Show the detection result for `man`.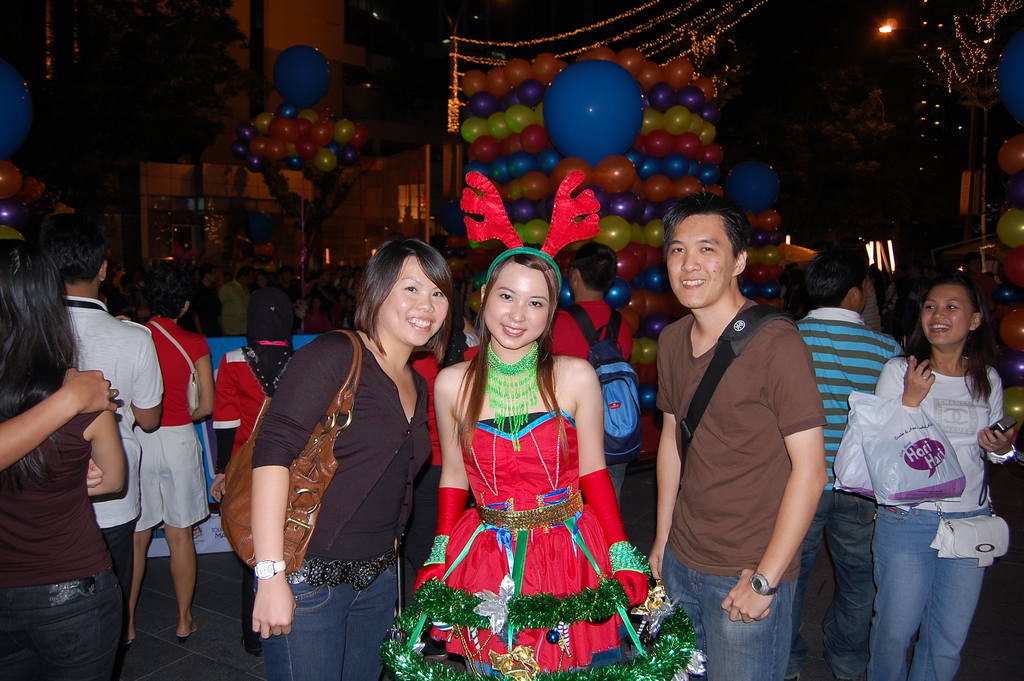
box(38, 214, 163, 680).
